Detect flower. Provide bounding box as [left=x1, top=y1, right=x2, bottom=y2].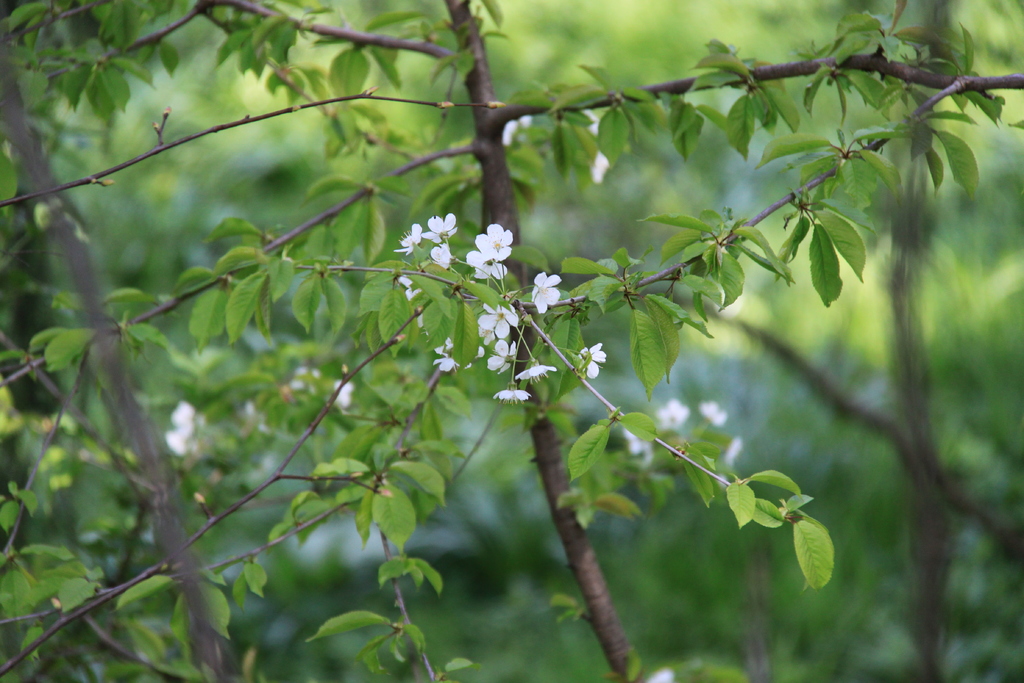
[left=496, top=117, right=517, bottom=145].
